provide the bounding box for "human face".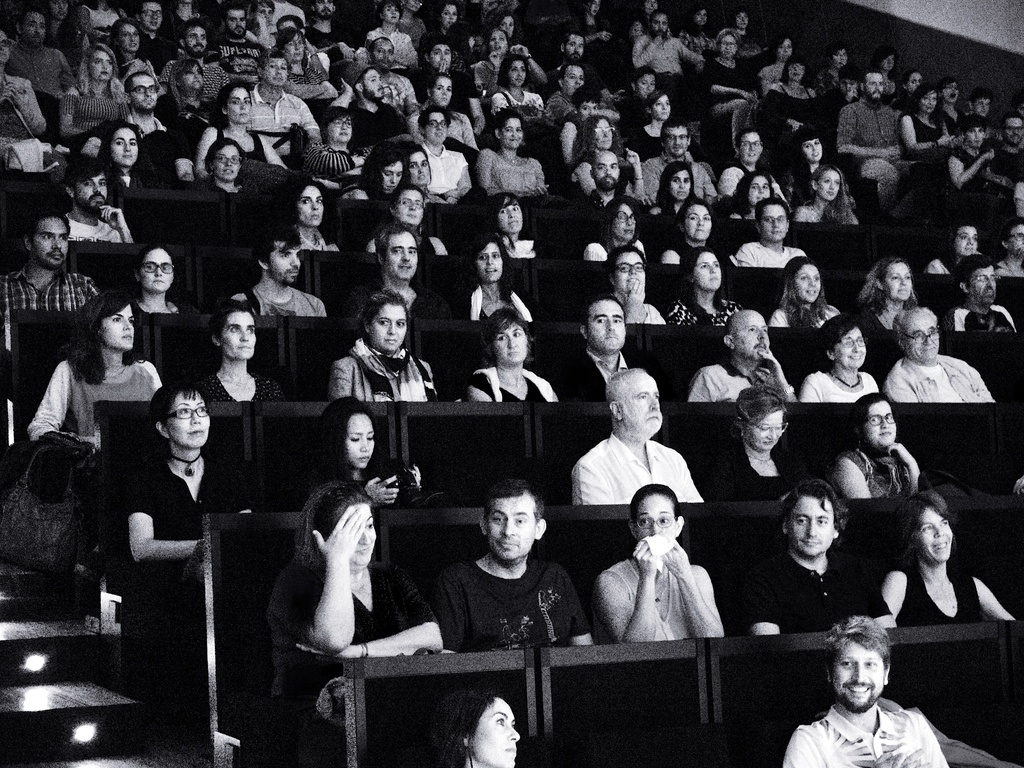
l=438, t=6, r=457, b=26.
